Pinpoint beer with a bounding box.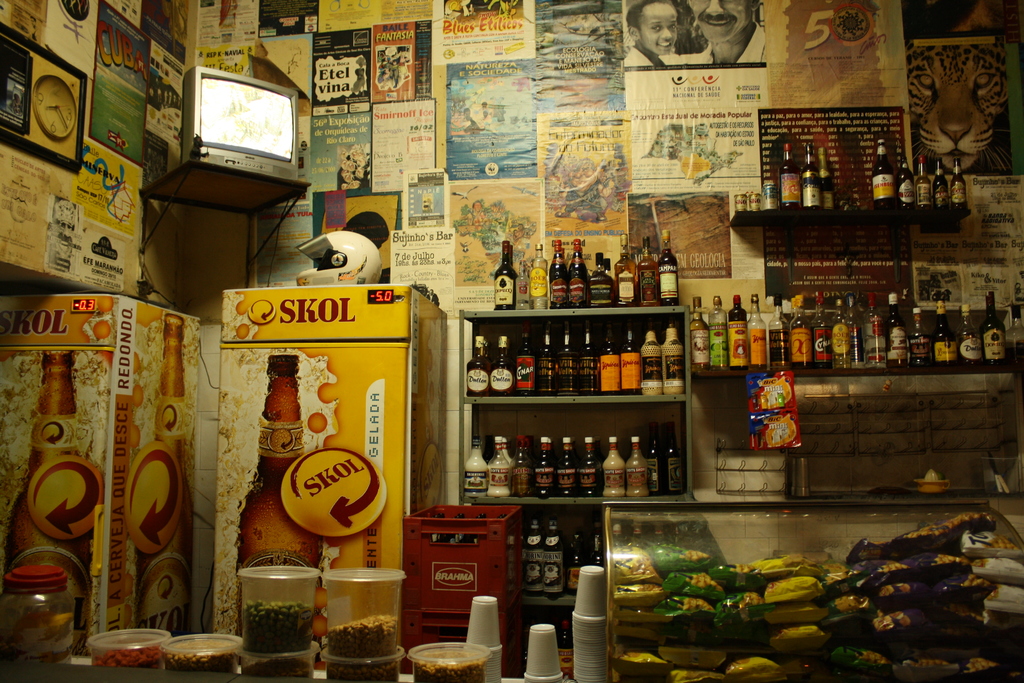
460/441/486/500.
